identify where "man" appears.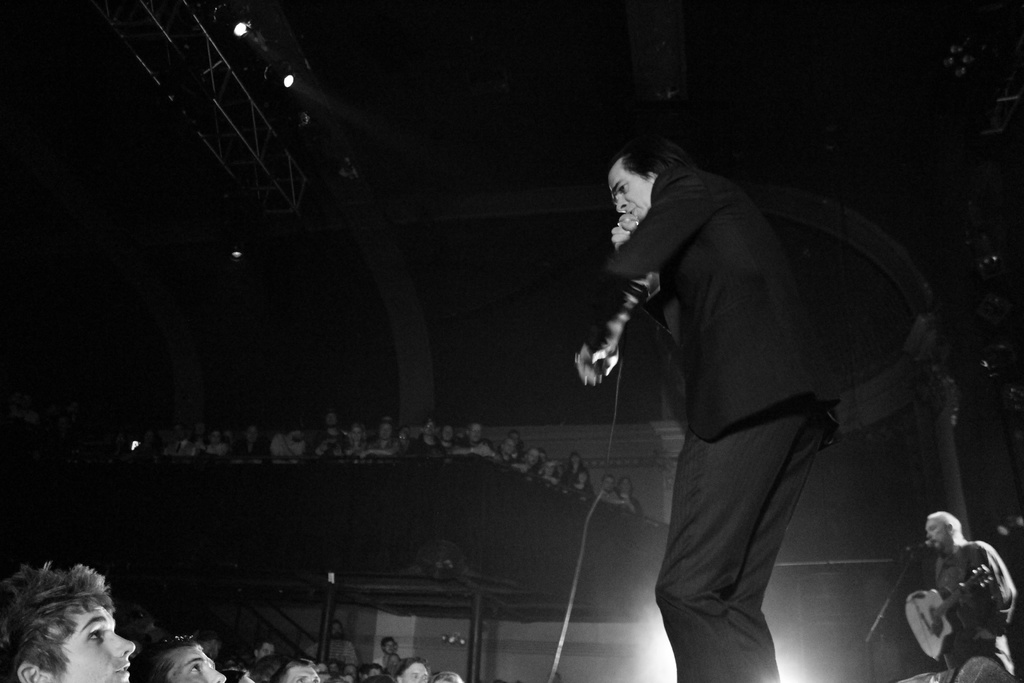
Appears at x1=273, y1=657, x2=324, y2=682.
